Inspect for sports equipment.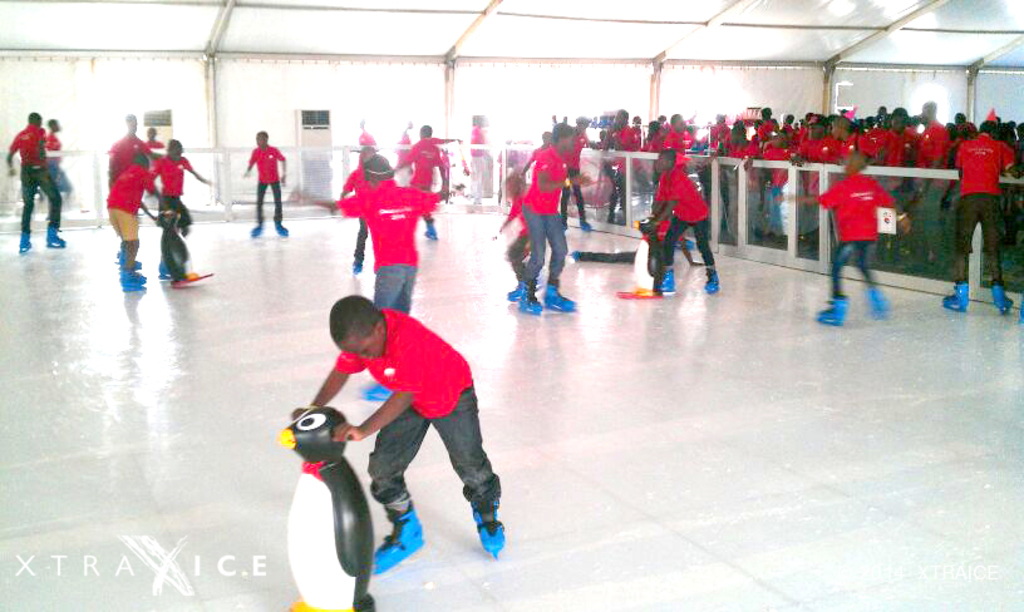
Inspection: bbox(43, 224, 70, 246).
